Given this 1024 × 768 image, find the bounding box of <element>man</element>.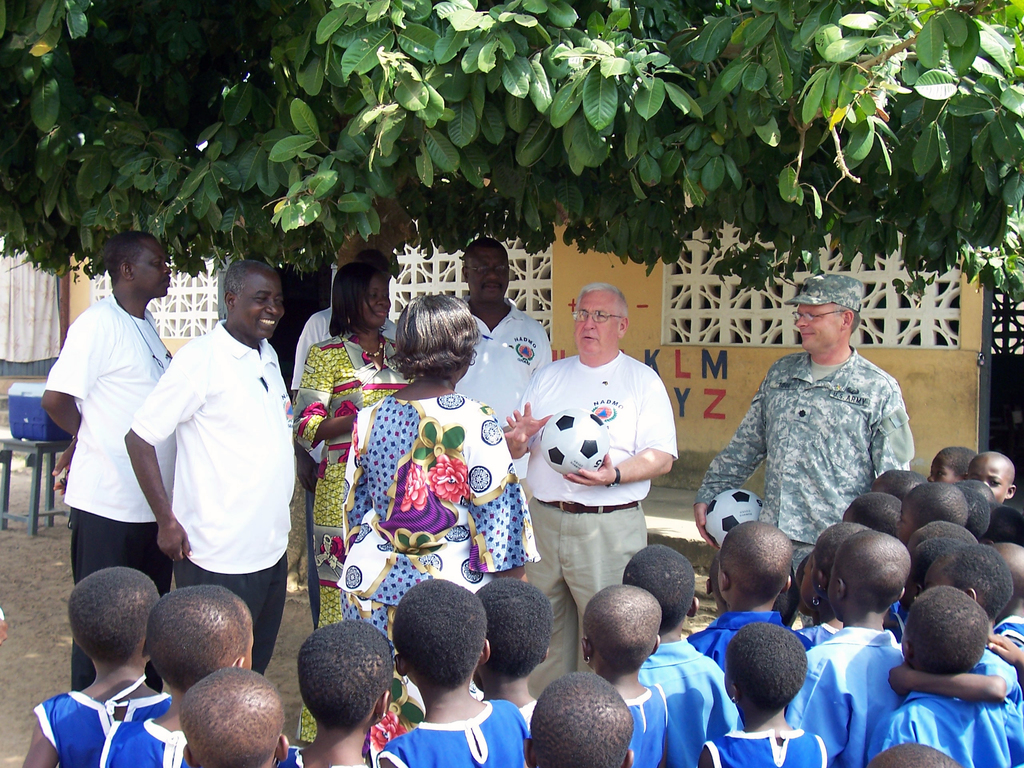
[x1=700, y1=270, x2=915, y2=570].
